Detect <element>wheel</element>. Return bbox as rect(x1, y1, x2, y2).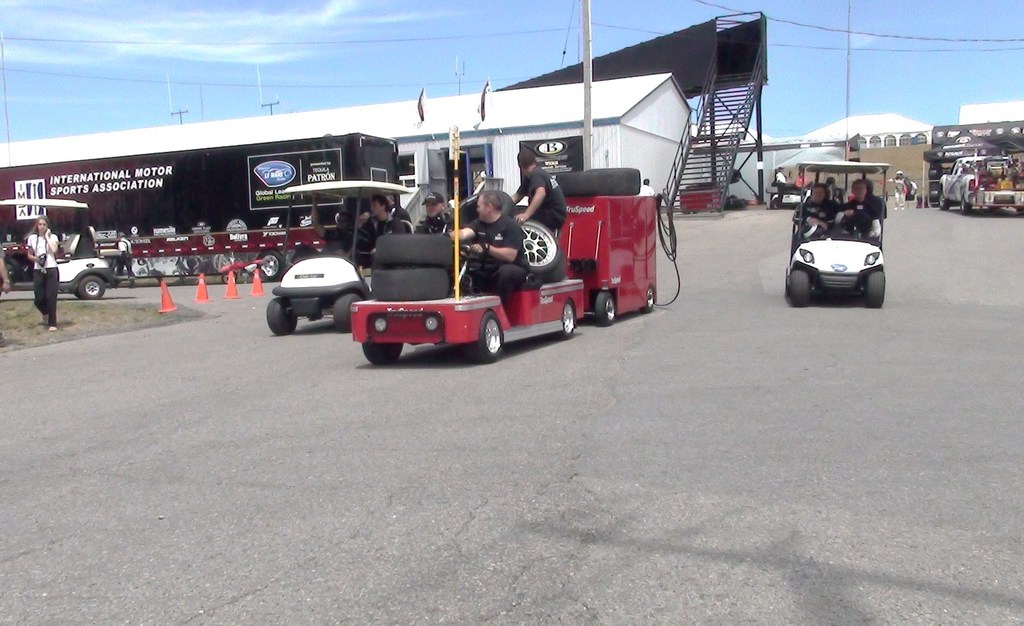
rect(257, 250, 284, 284).
